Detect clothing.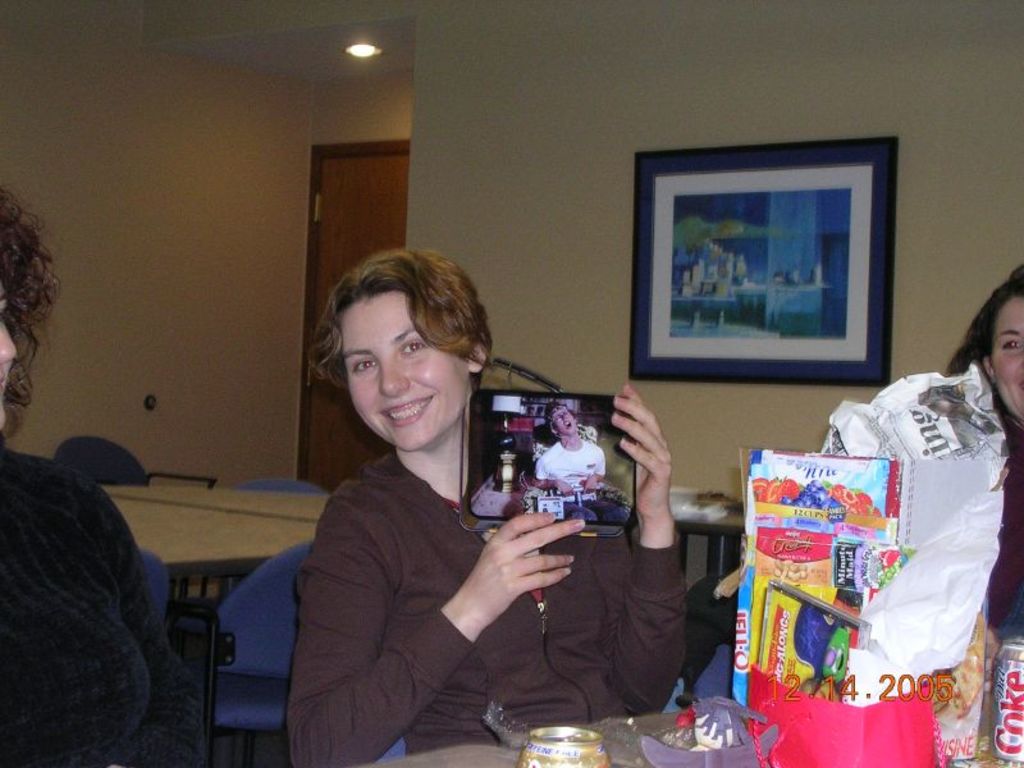
Detected at 531:433:634:526.
